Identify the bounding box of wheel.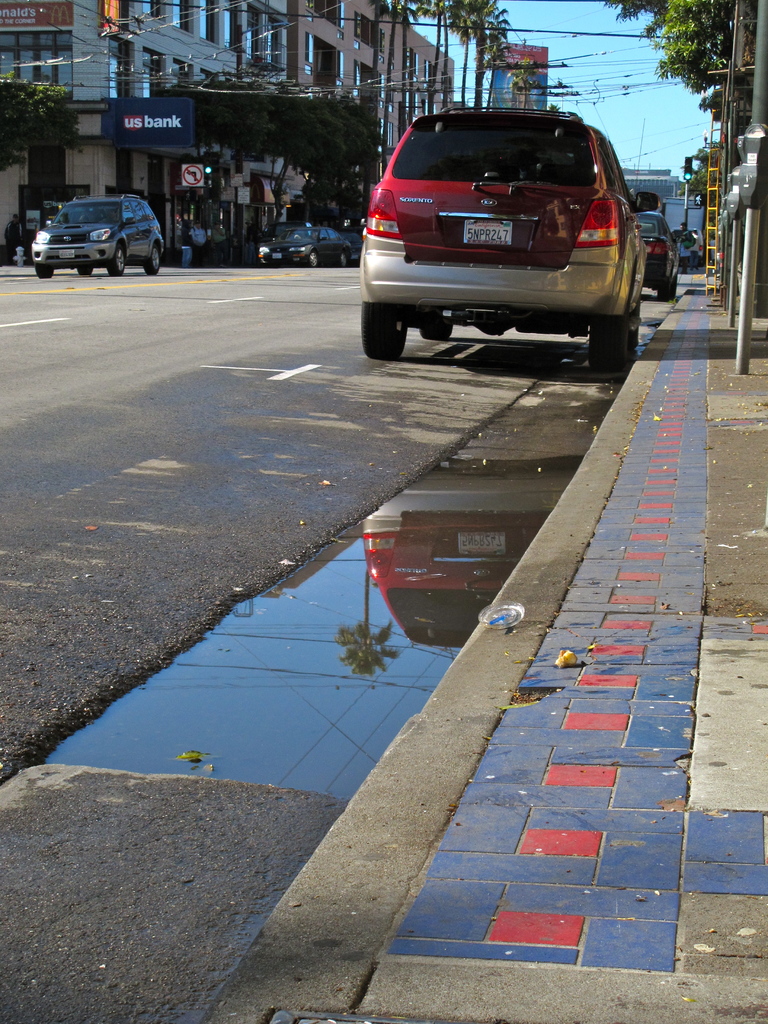
[left=106, top=237, right=124, bottom=275].
